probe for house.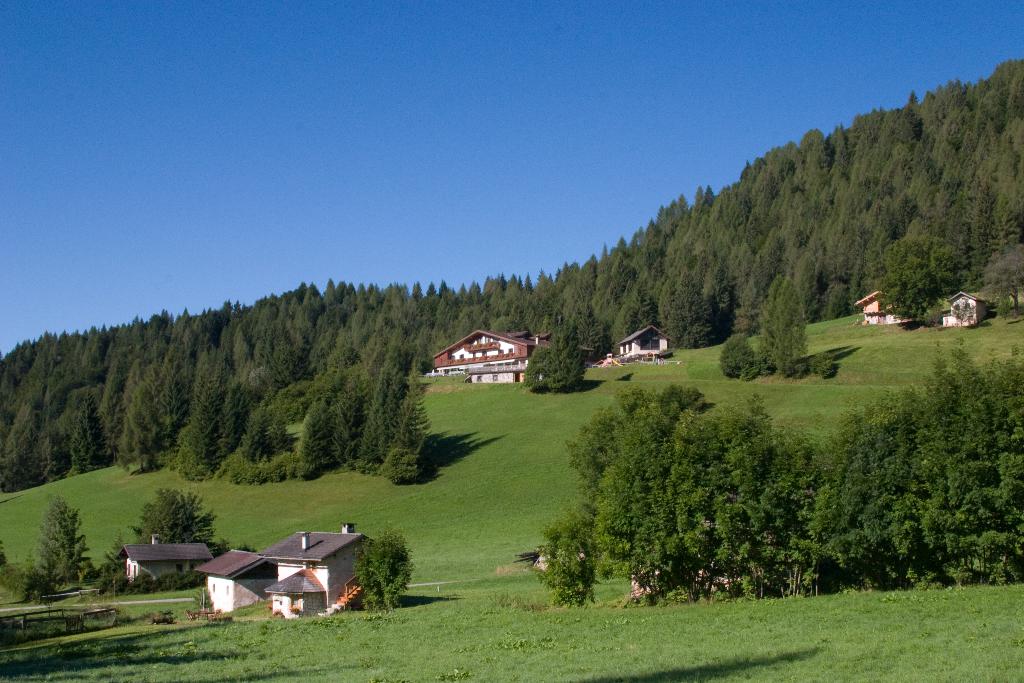
Probe result: <bbox>119, 525, 214, 589</bbox>.
